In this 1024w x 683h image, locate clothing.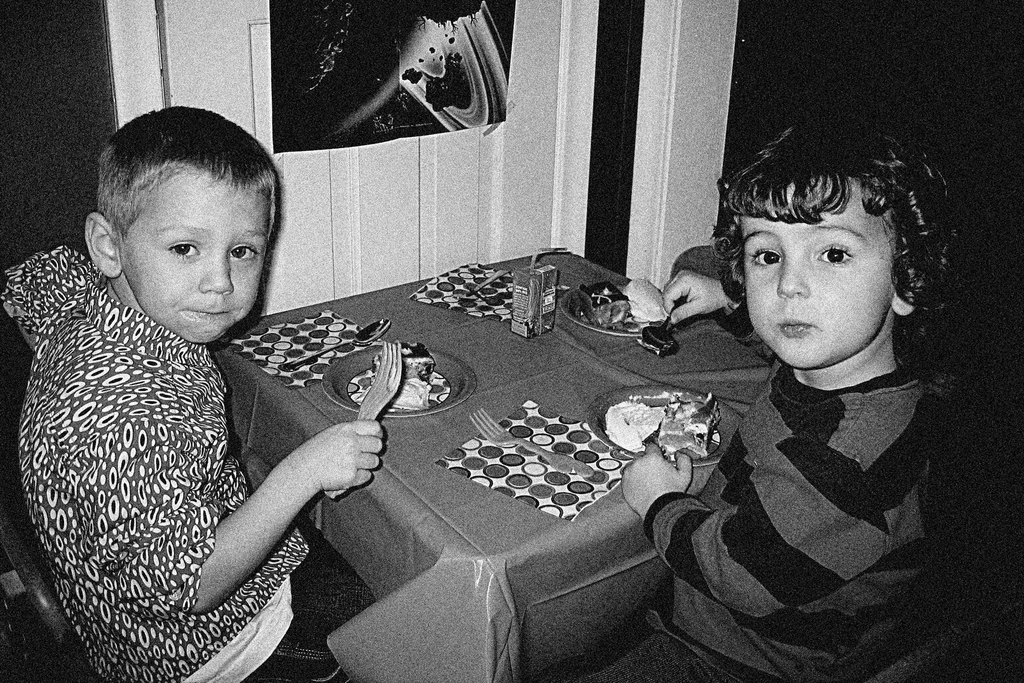
Bounding box: (557,372,995,682).
